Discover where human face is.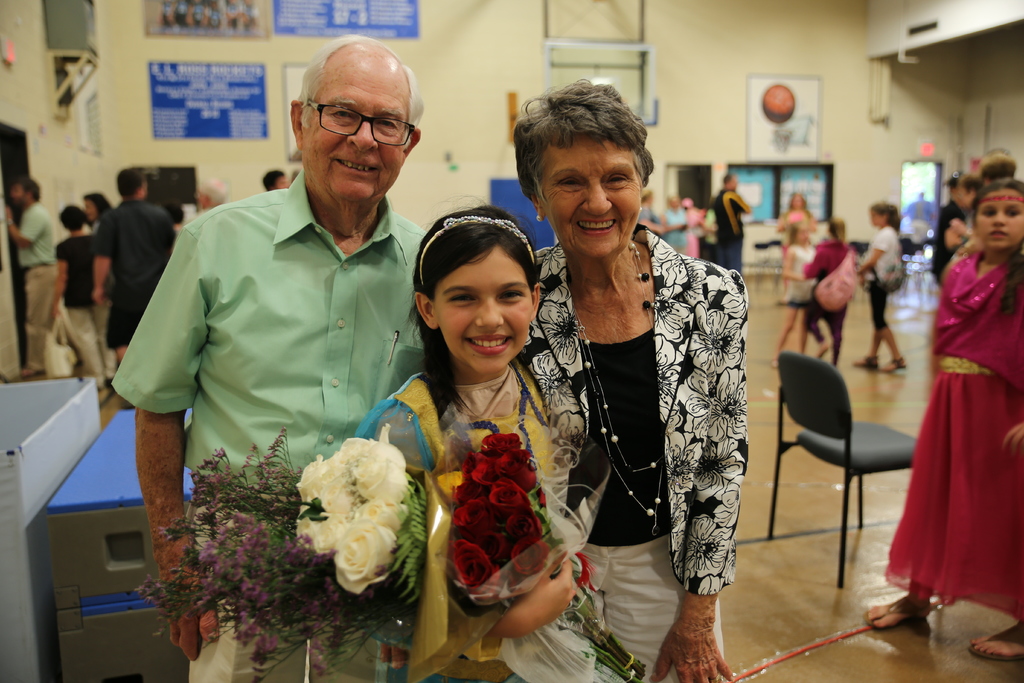
Discovered at detection(954, 183, 970, 208).
